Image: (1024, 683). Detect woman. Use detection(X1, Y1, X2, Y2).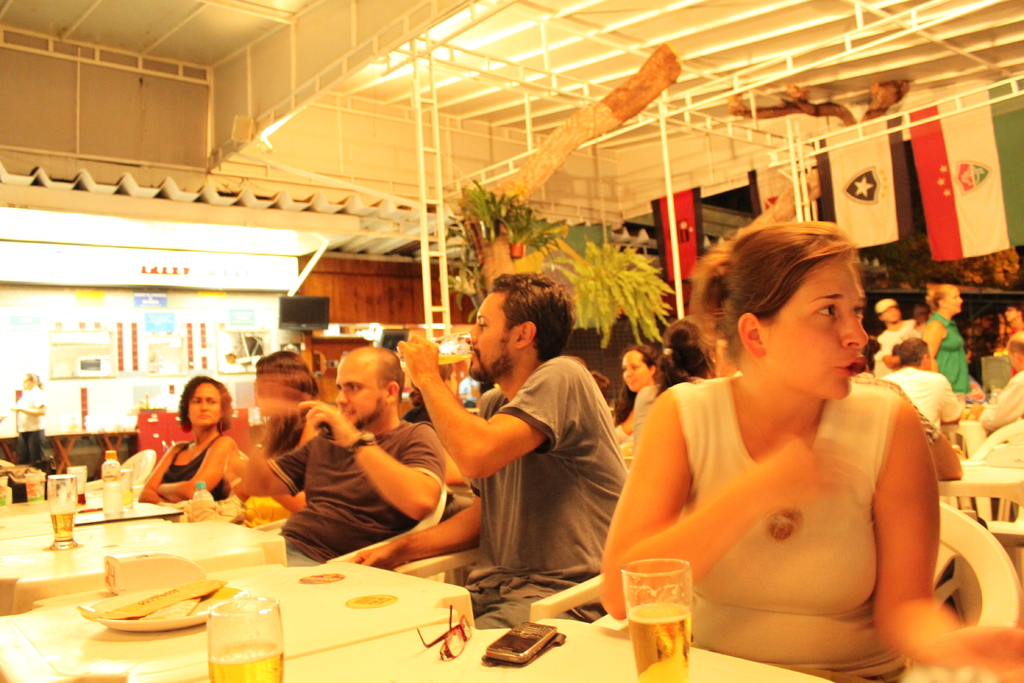
detection(140, 374, 232, 510).
